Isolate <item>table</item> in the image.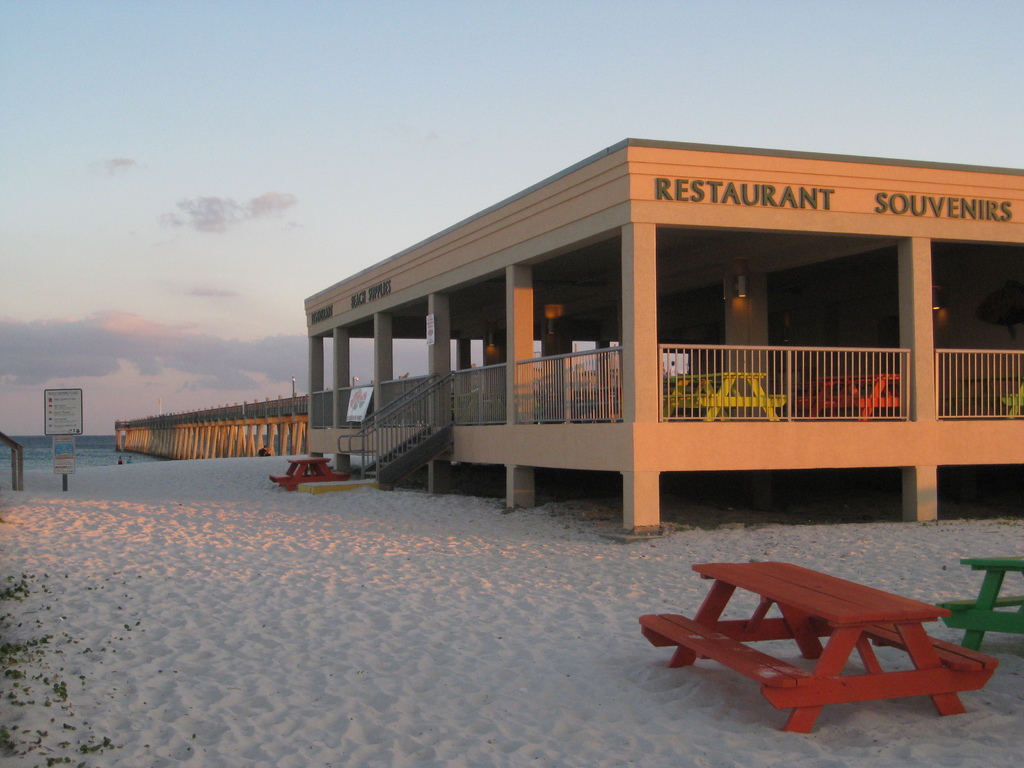
Isolated region: (left=961, top=557, right=1023, bottom=647).
